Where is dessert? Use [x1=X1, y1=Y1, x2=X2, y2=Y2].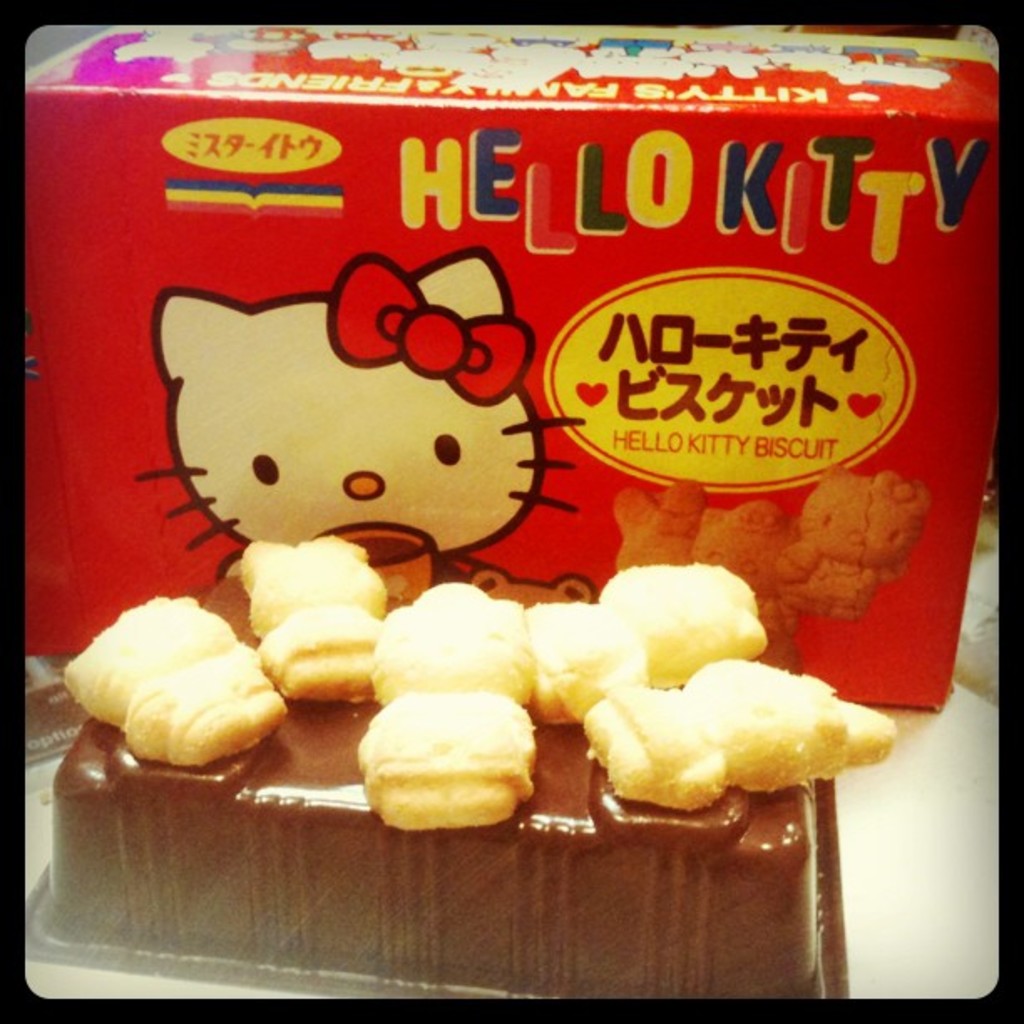
[x1=522, y1=602, x2=646, y2=713].
